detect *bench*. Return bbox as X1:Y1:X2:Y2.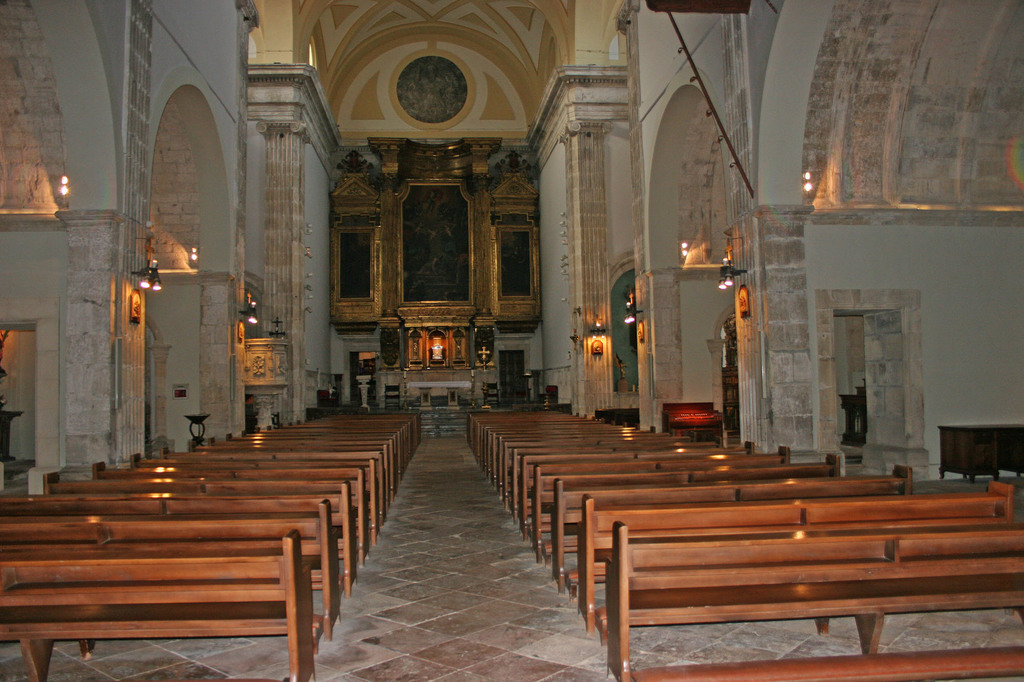
577:481:1015:623.
